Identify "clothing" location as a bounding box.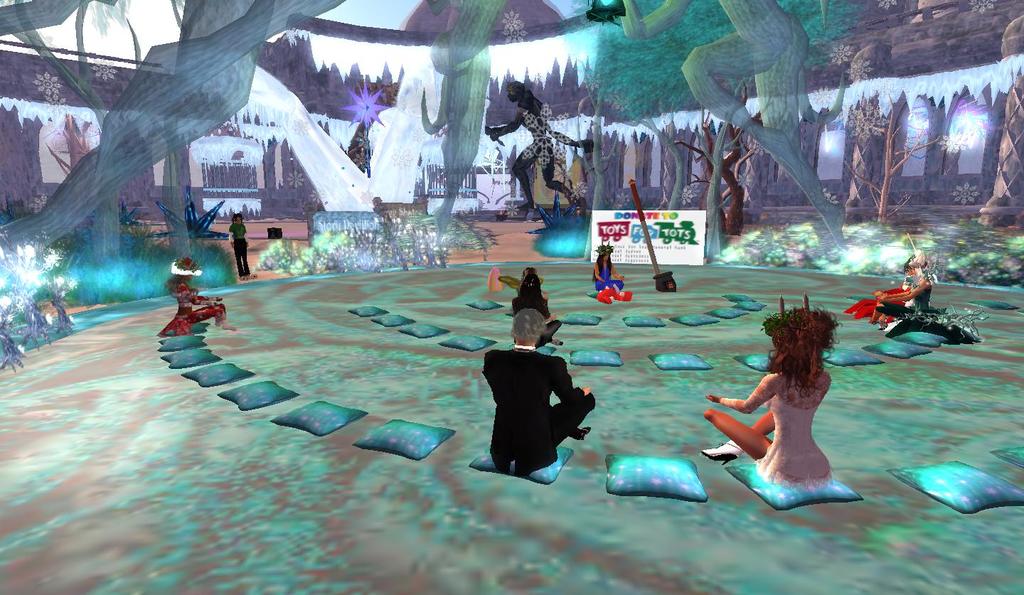
box=[228, 218, 250, 275].
